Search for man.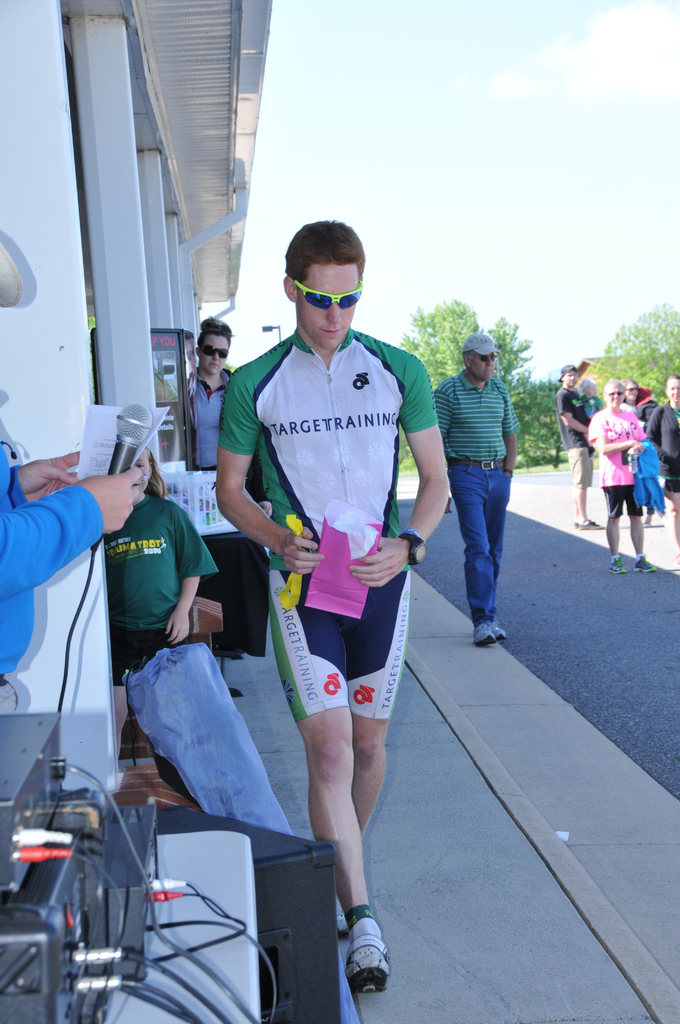
Found at <bbox>435, 335, 524, 645</bbox>.
